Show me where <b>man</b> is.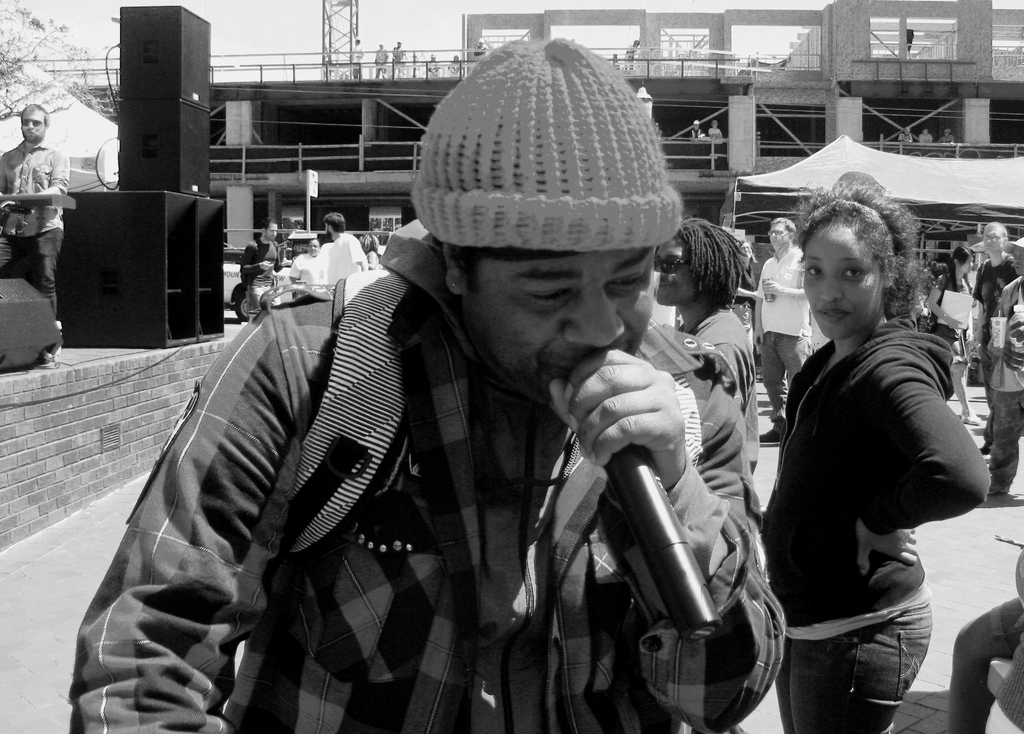
<b>man</b> is at [289, 238, 321, 285].
